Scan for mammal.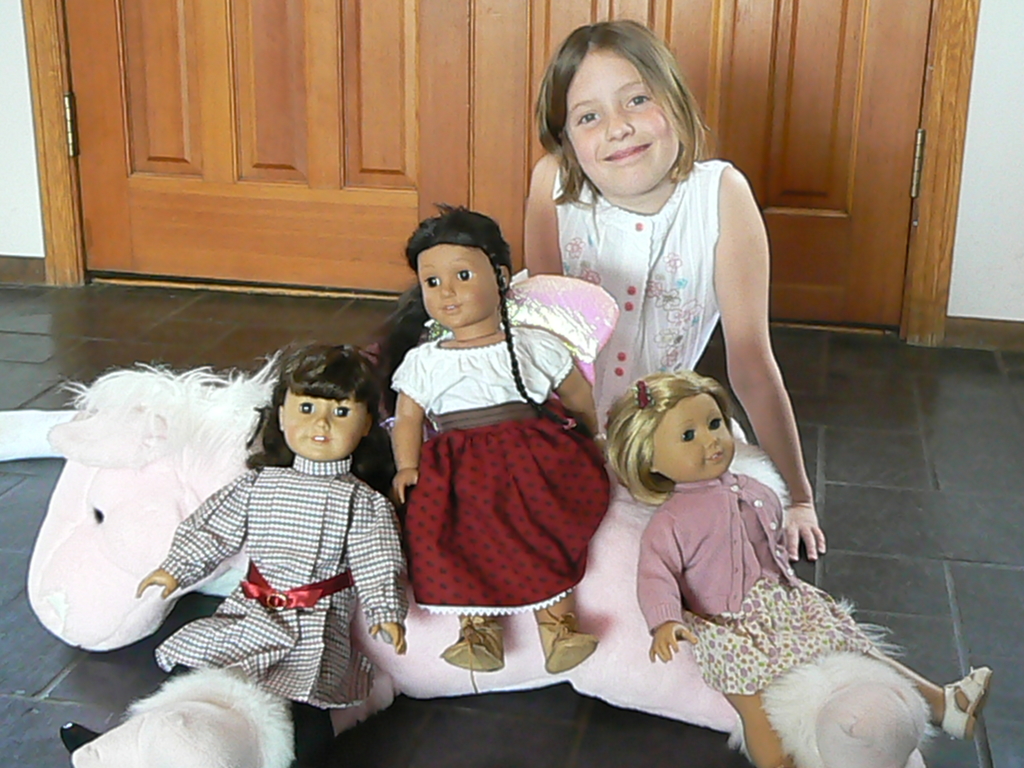
Scan result: <region>596, 371, 990, 767</region>.
